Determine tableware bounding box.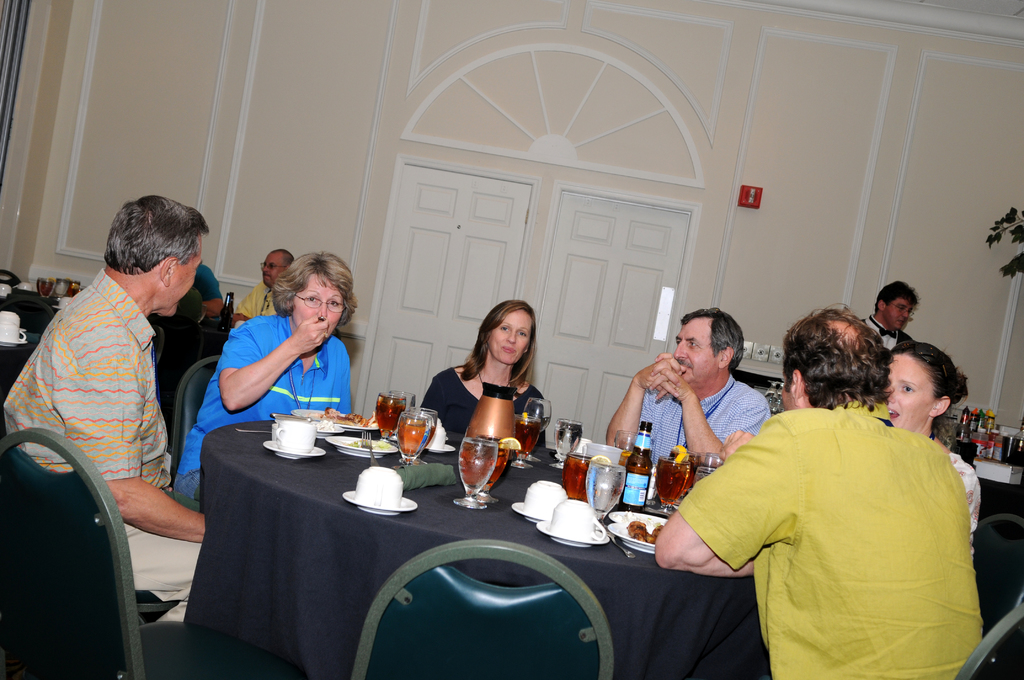
Determined: {"left": 452, "top": 432, "right": 495, "bottom": 514}.
